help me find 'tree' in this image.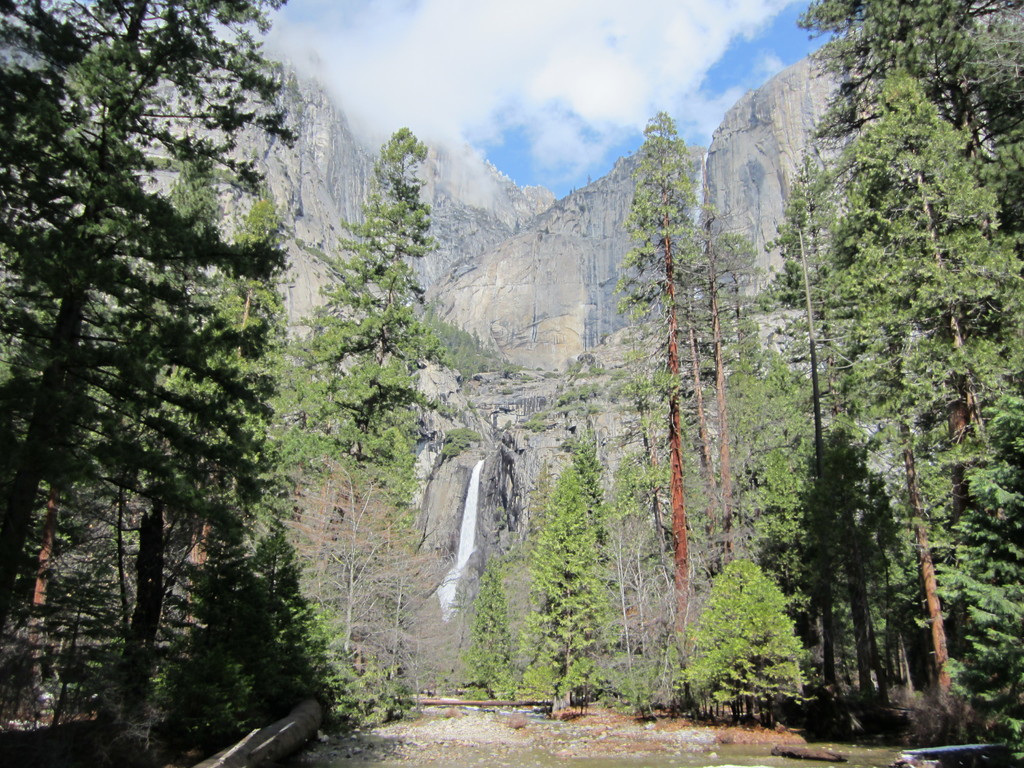
Found it: 814/177/964/717.
